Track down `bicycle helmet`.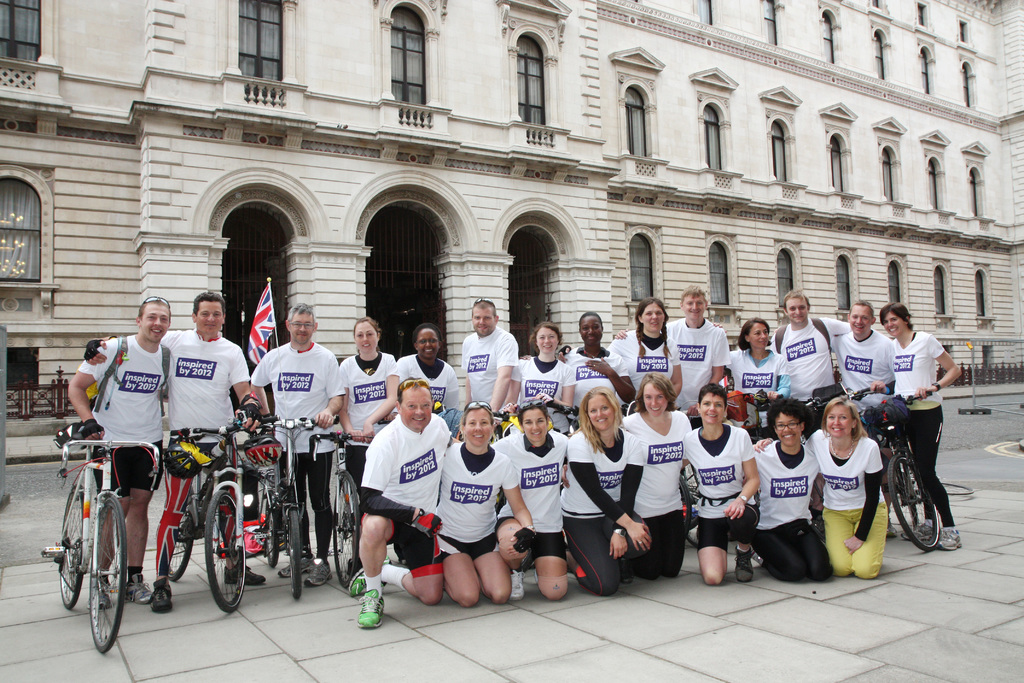
Tracked to bbox=[164, 438, 198, 473].
